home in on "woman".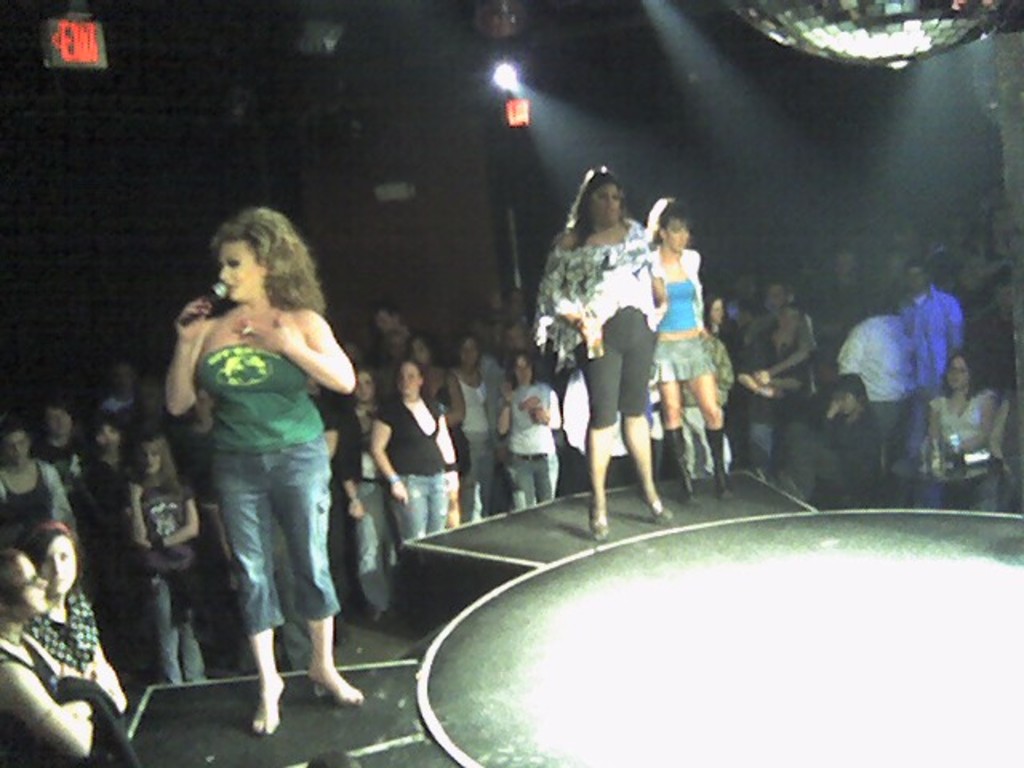
Homed in at [334,357,390,616].
